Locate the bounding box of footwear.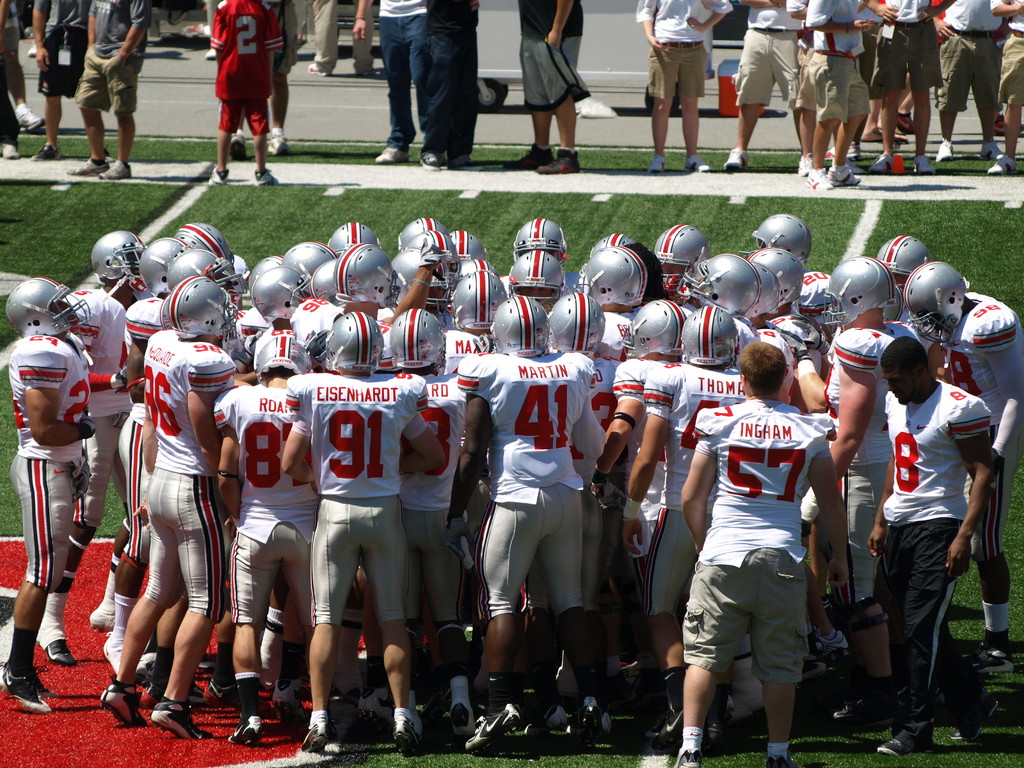
Bounding box: x1=461 y1=703 x2=519 y2=756.
